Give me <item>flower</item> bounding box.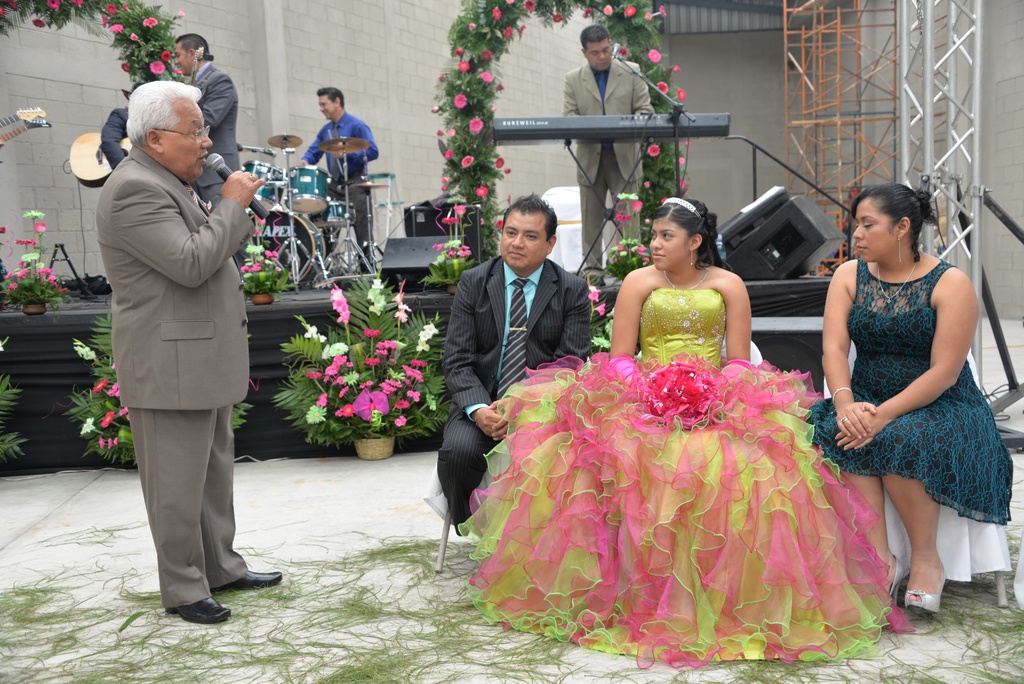
x1=649 y1=47 x2=668 y2=63.
